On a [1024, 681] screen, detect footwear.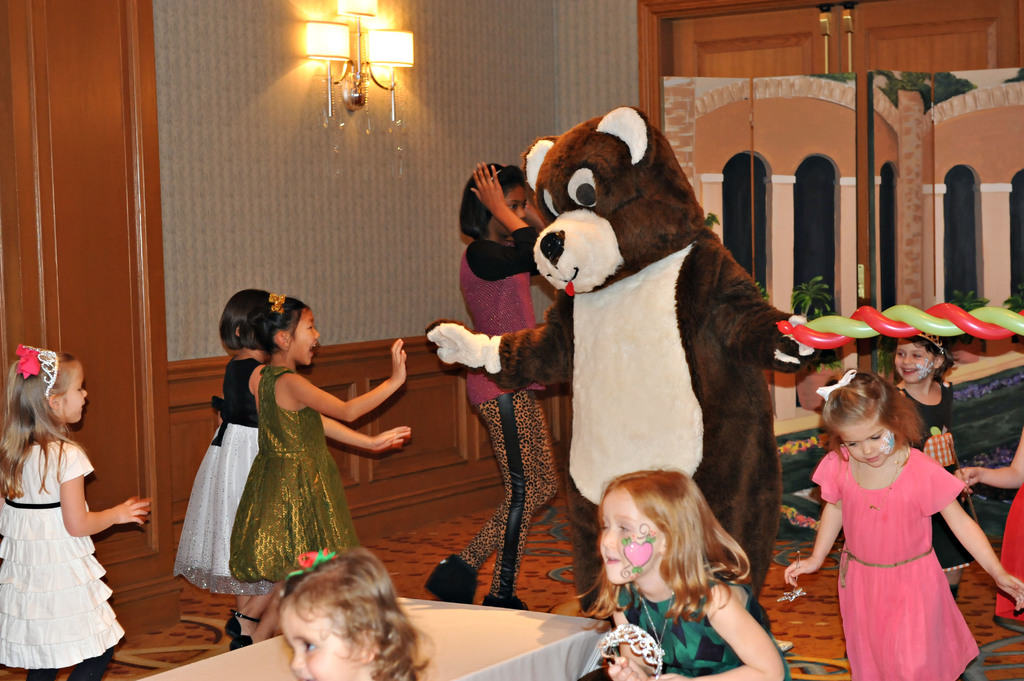
BBox(483, 596, 529, 613).
